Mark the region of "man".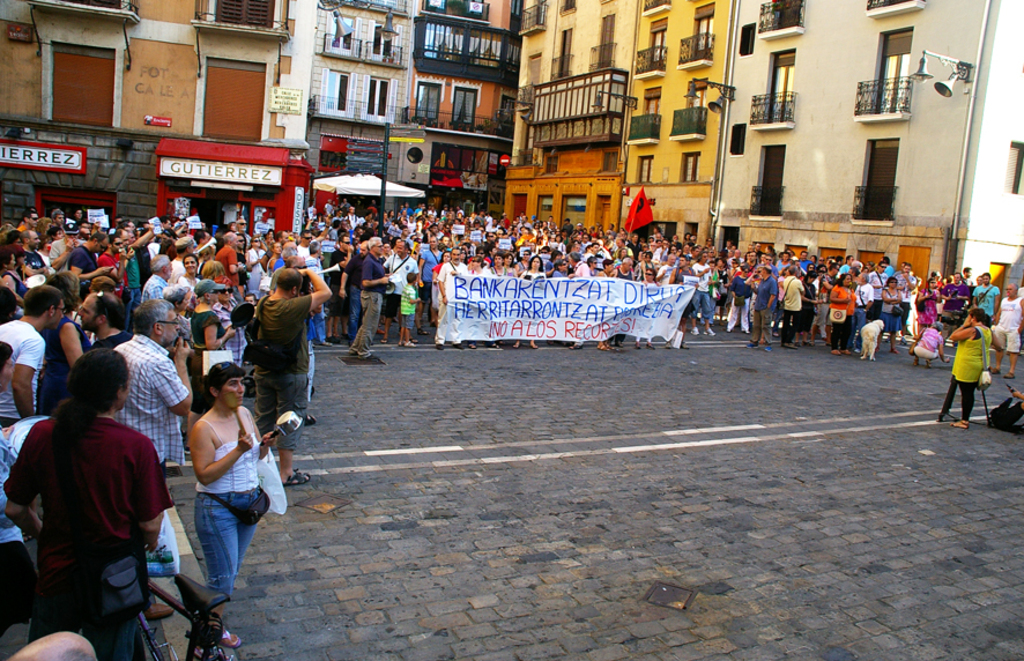
Region: bbox=(113, 299, 194, 467).
